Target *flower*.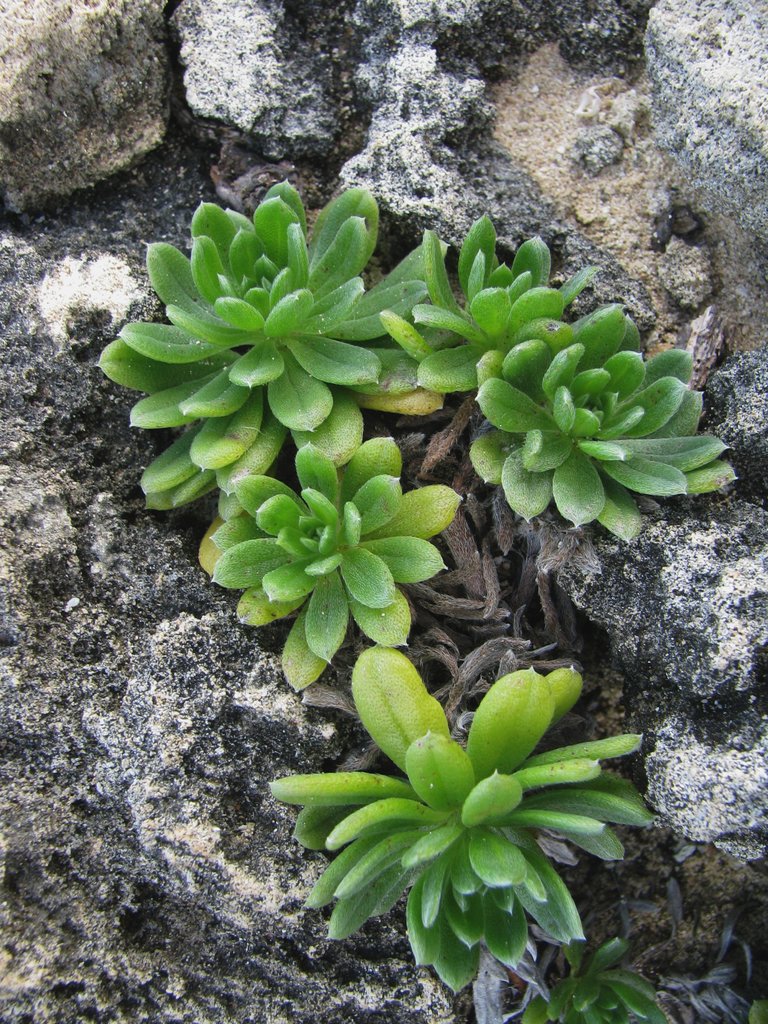
Target region: region(296, 664, 612, 940).
